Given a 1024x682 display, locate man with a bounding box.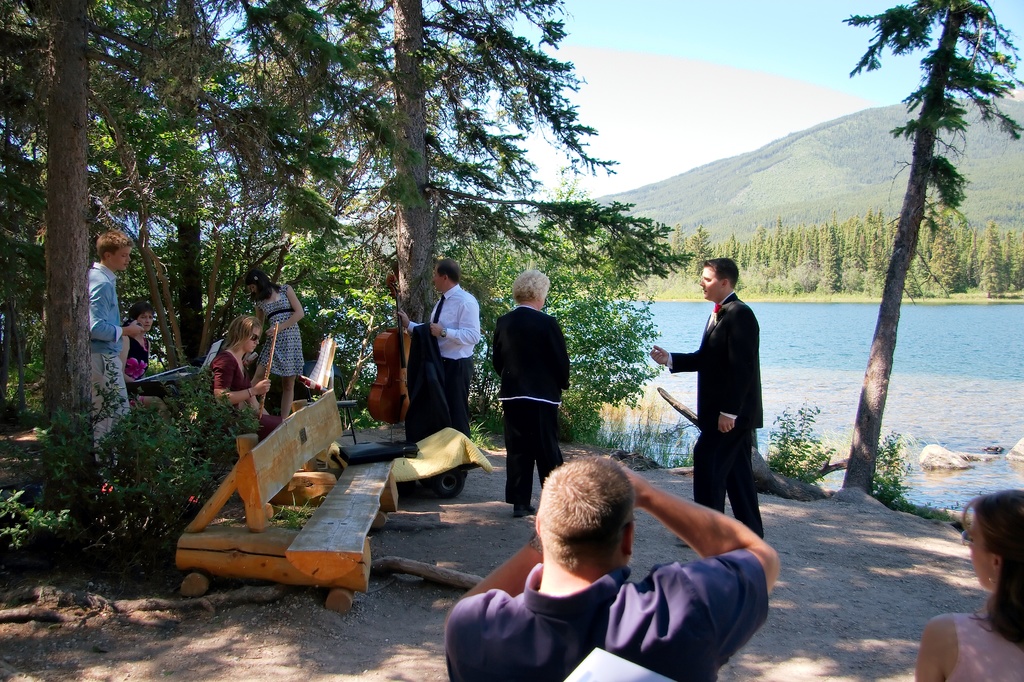
Located: [609, 257, 772, 484].
